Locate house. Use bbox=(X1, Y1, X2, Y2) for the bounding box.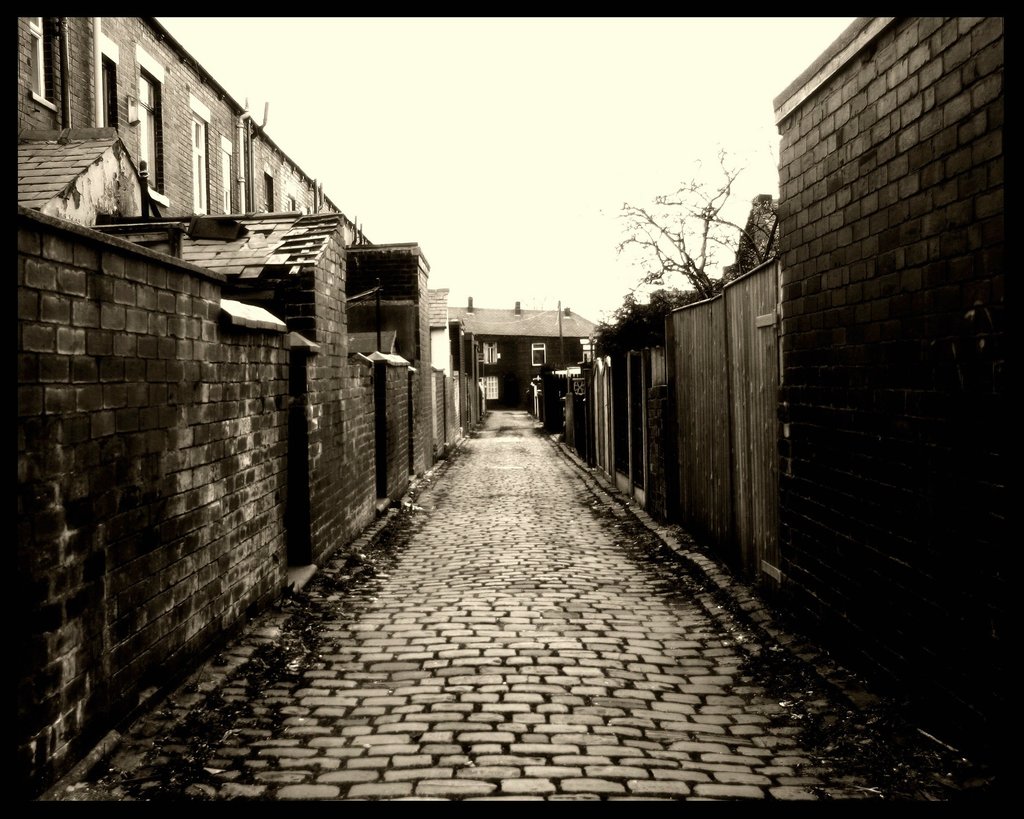
bbox=(3, 0, 428, 725).
